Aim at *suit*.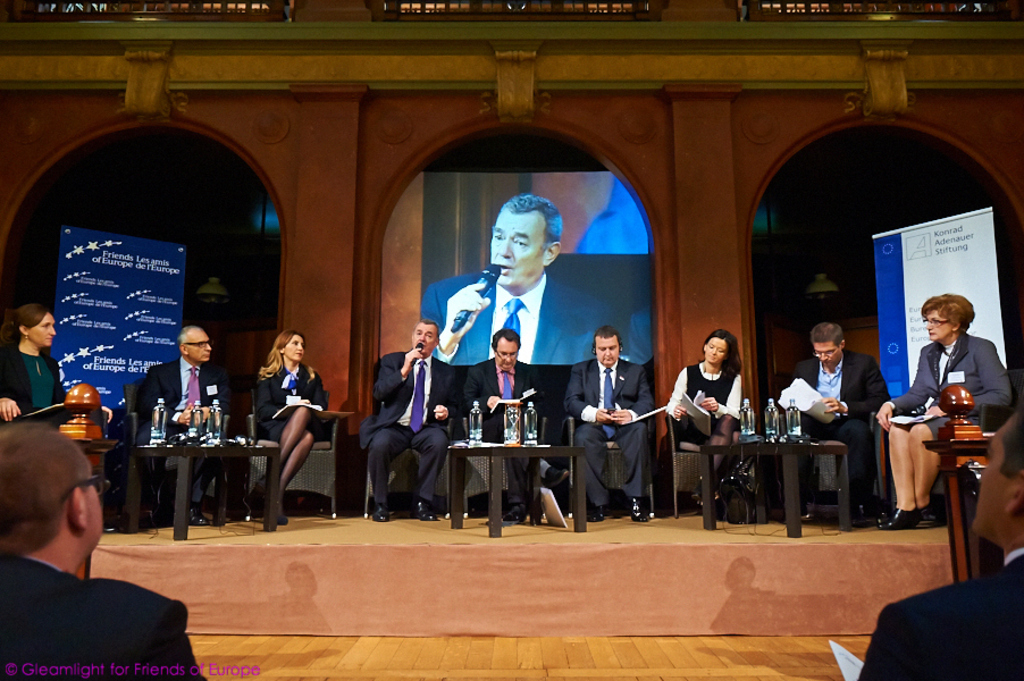
Aimed at l=868, t=558, r=1023, b=680.
